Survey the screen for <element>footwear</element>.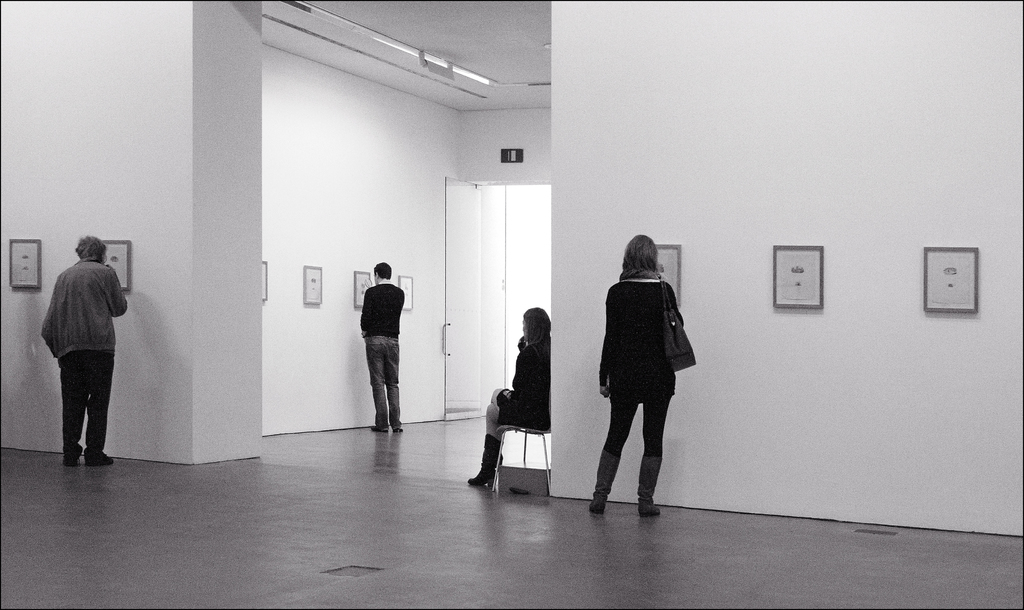
Survey found: BBox(371, 427, 388, 433).
